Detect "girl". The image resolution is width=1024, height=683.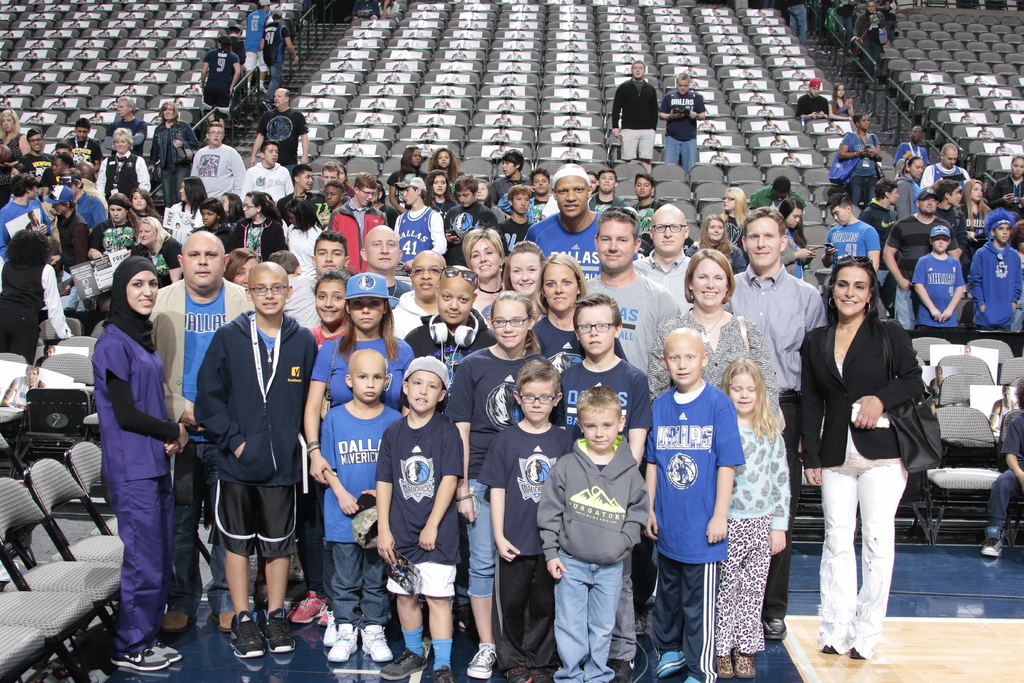
select_region(0, 110, 31, 155).
